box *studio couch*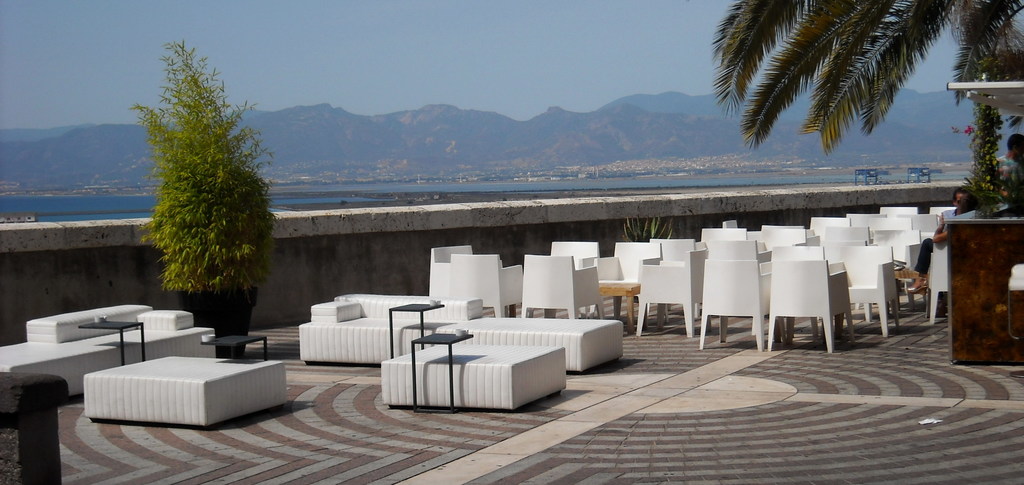
BBox(292, 284, 623, 393)
